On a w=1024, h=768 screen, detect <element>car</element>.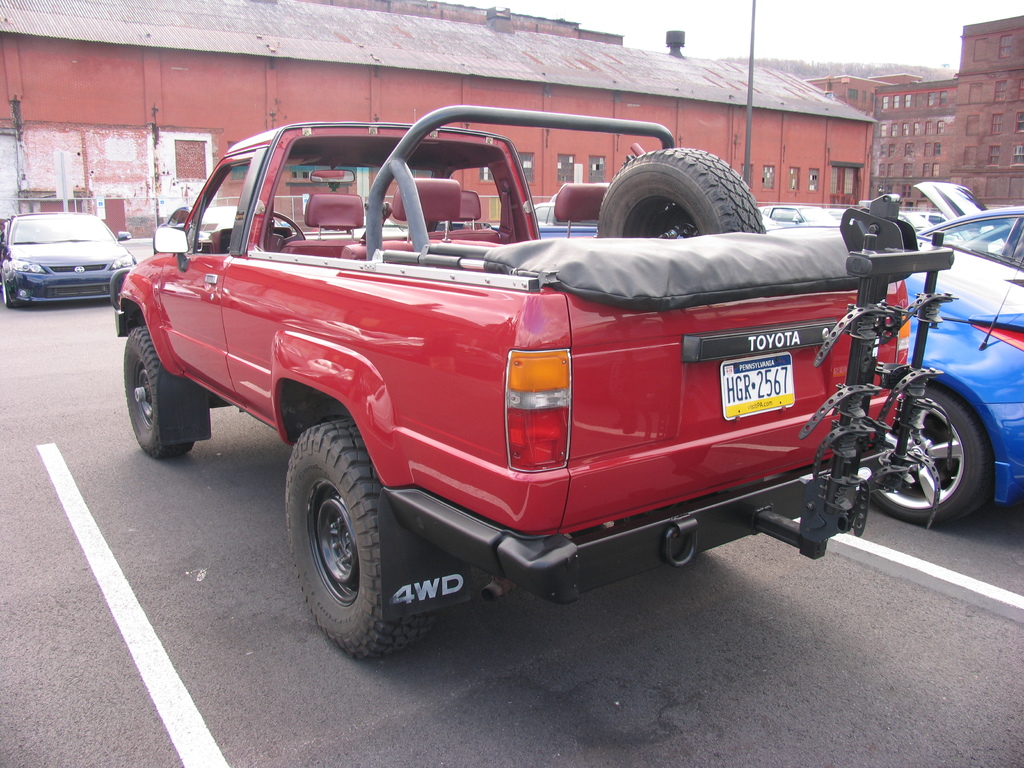
531, 204, 559, 226.
